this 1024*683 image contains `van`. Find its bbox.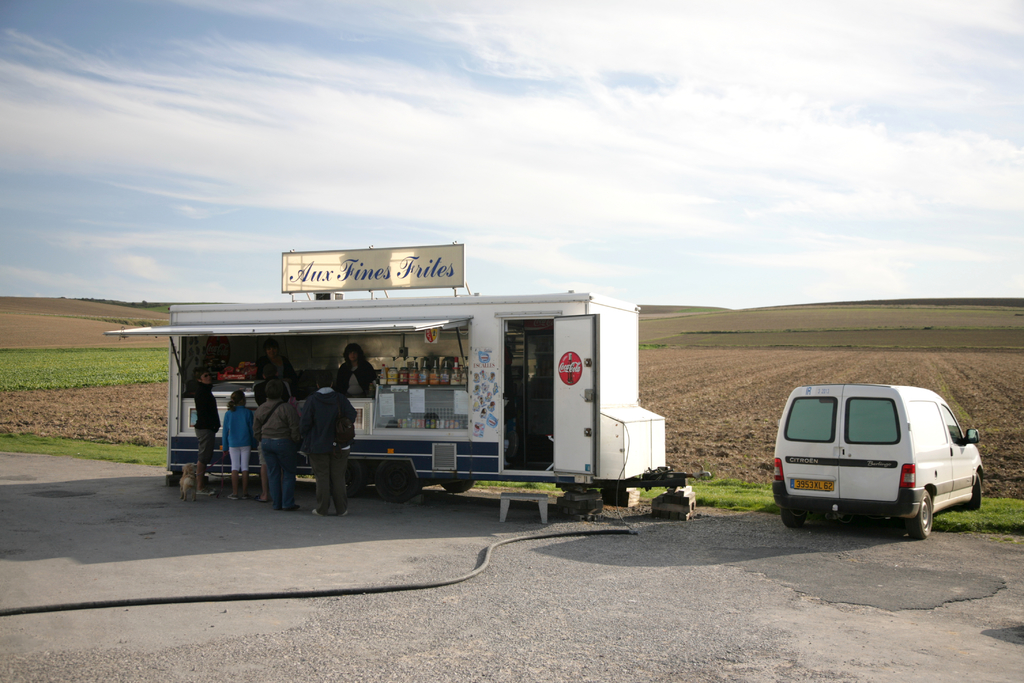
bbox=(768, 383, 985, 536).
